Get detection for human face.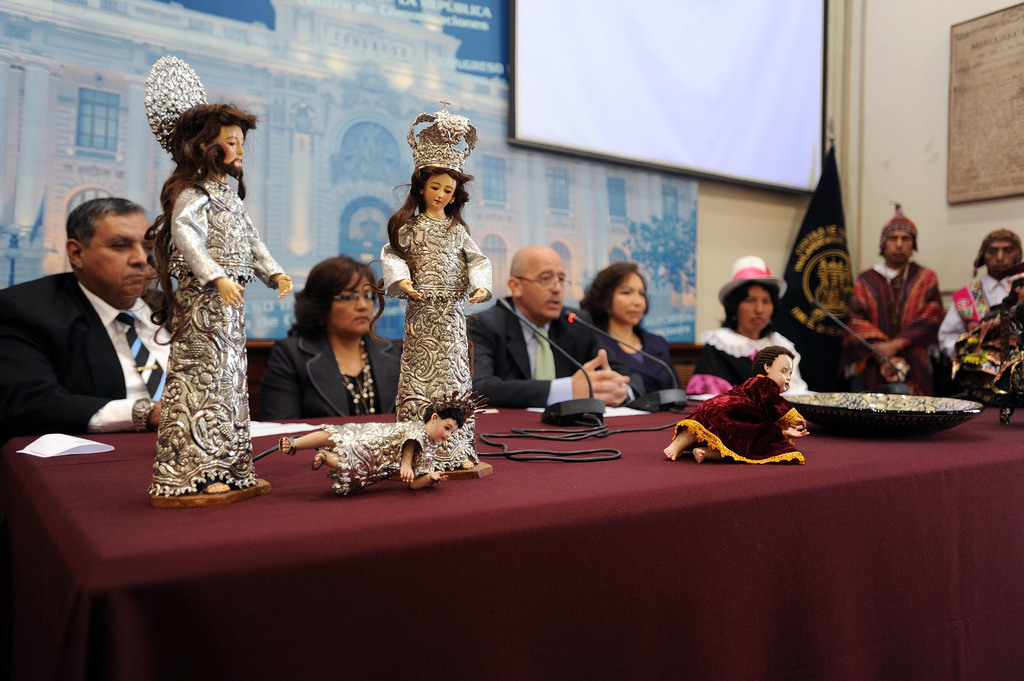
Detection: l=211, t=127, r=244, b=164.
